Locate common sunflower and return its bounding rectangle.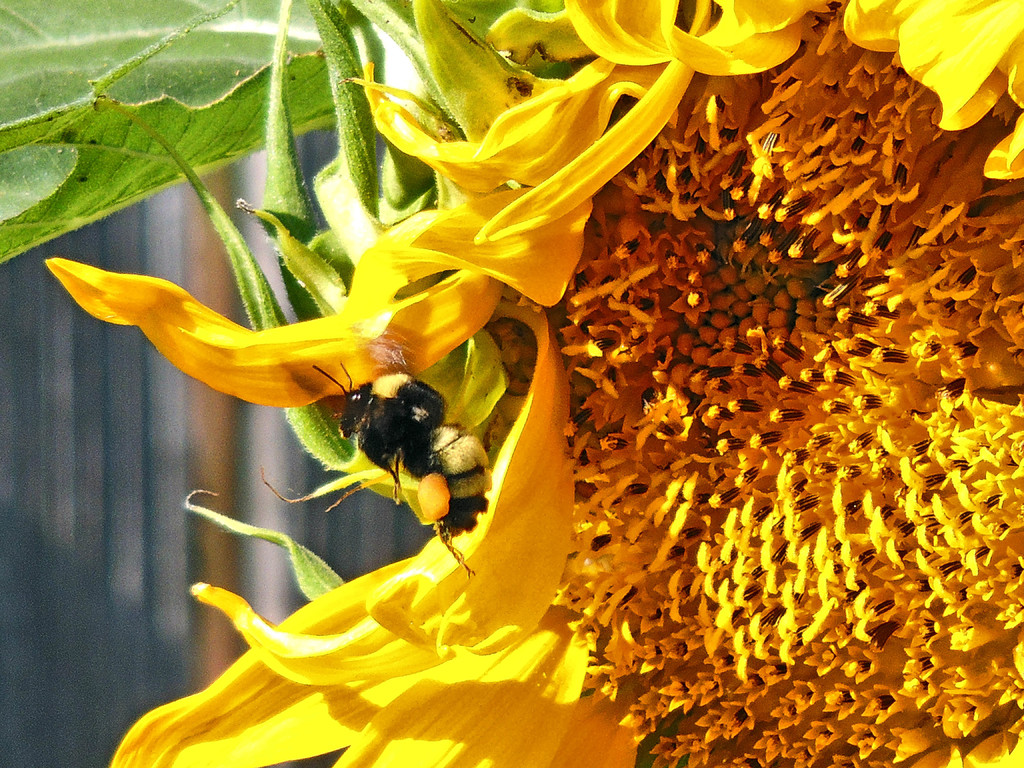
2,25,984,742.
